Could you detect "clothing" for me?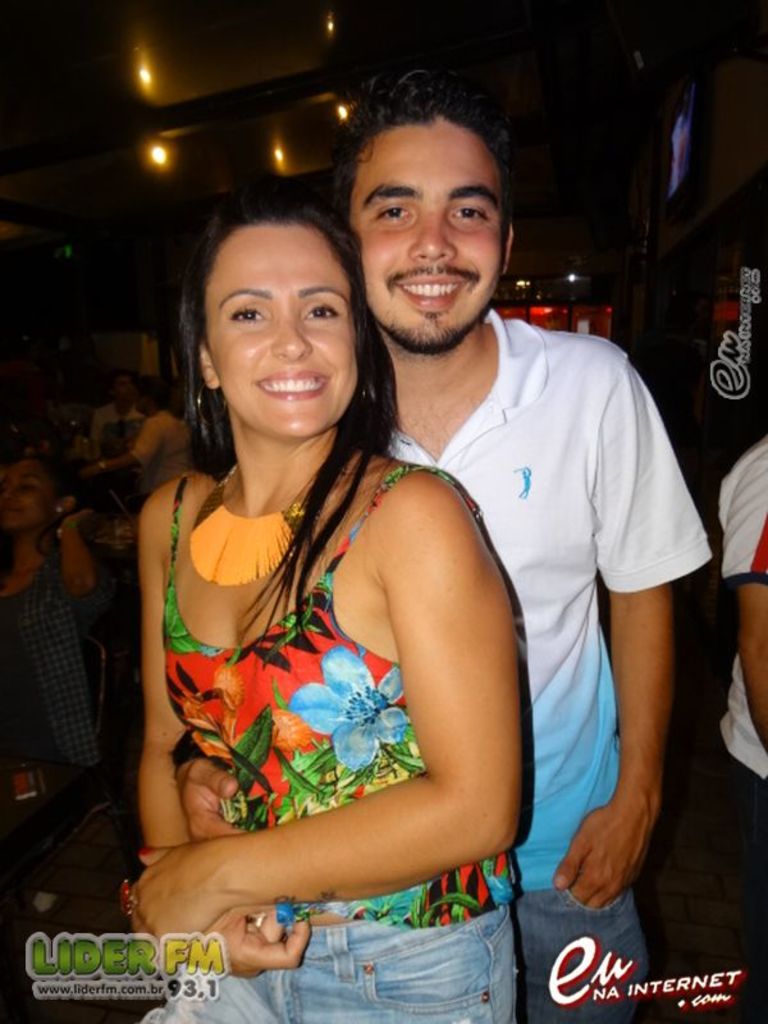
Detection result: [left=705, top=445, right=767, bottom=890].
